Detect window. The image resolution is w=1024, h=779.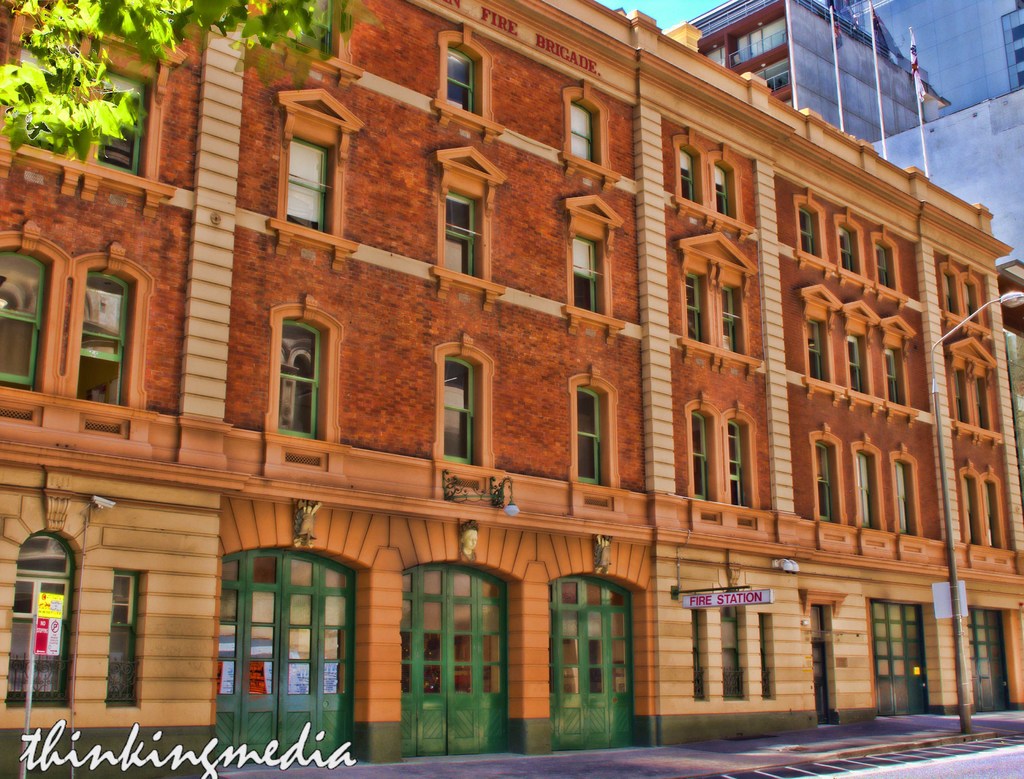
select_region(897, 459, 904, 532).
